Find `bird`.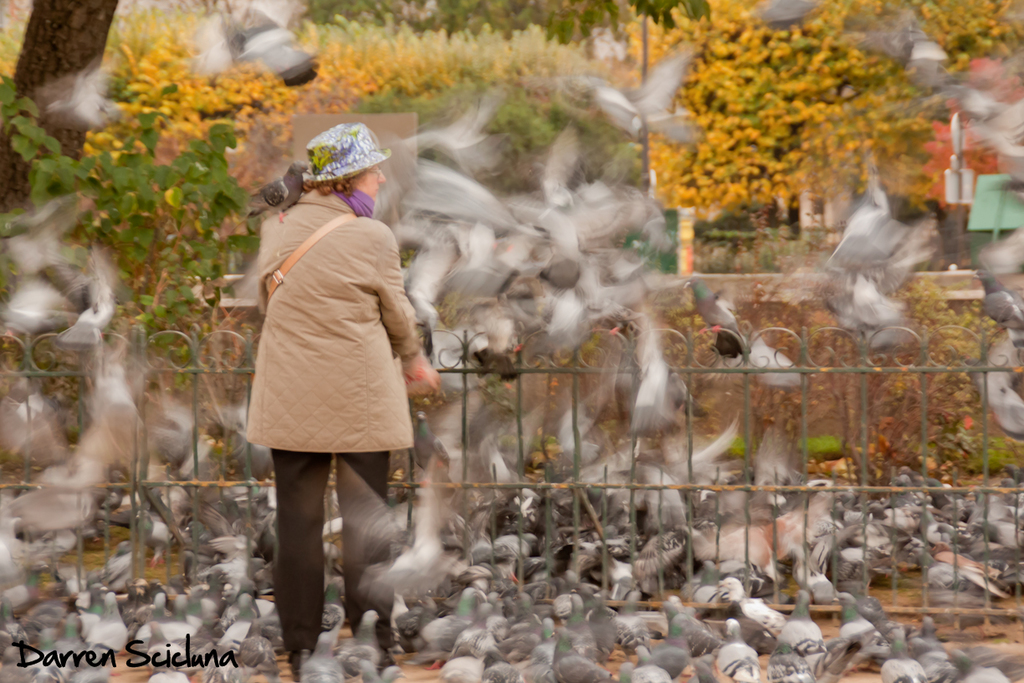
bbox(31, 59, 140, 136).
